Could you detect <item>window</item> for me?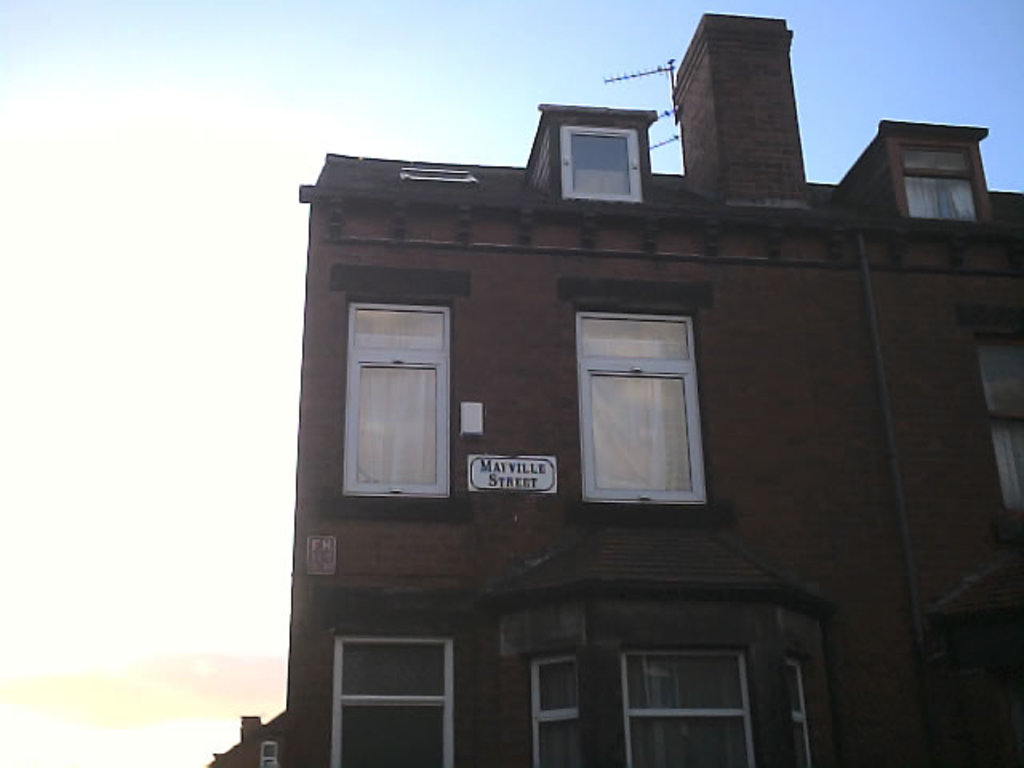
Detection result: 557, 122, 640, 203.
